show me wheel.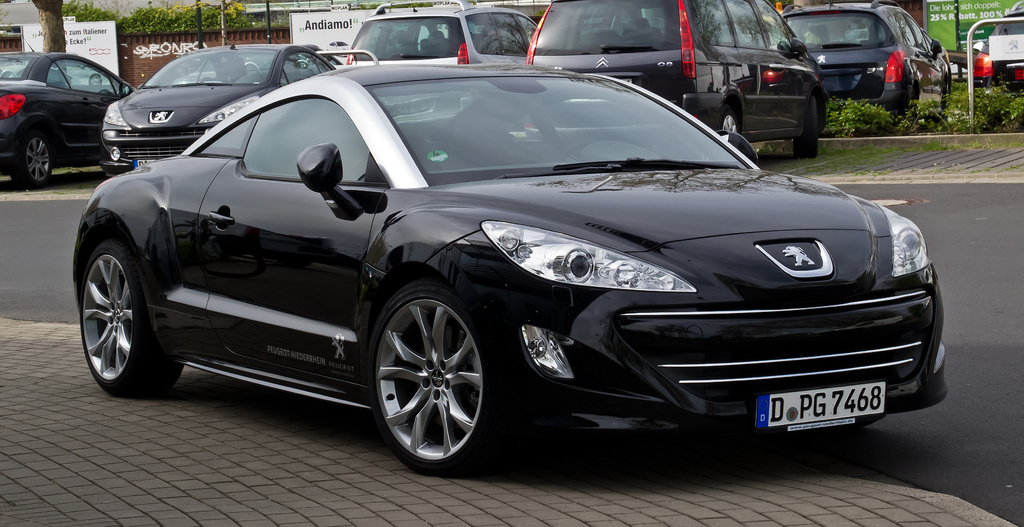
wheel is here: l=560, t=139, r=596, b=163.
